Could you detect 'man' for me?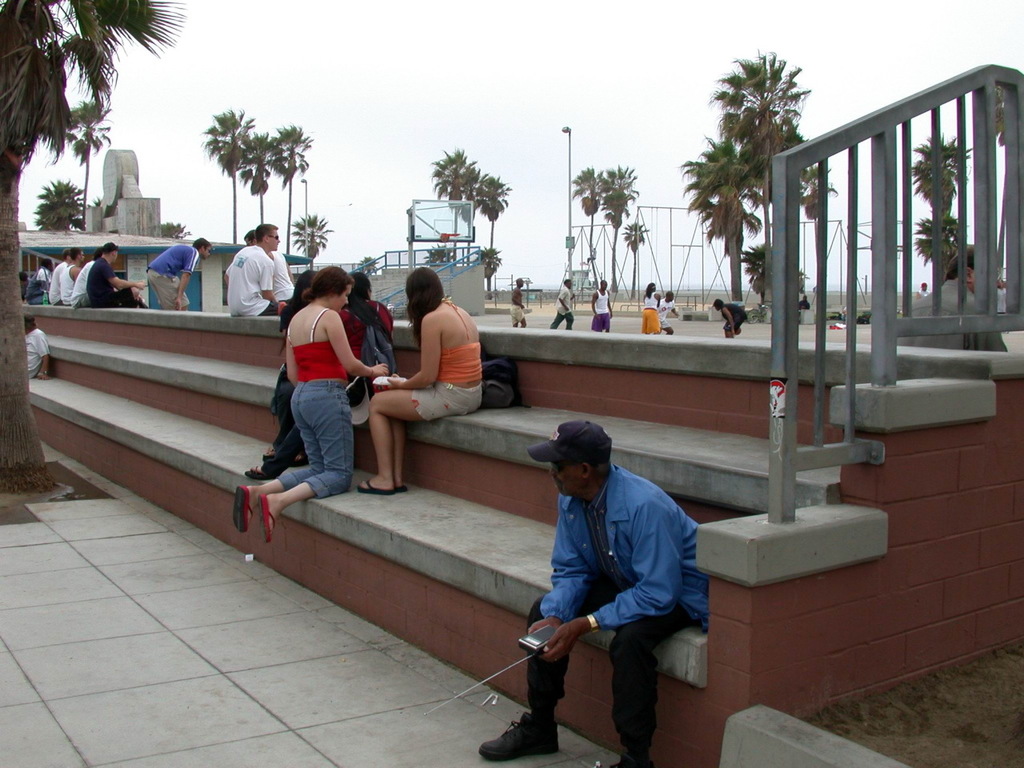
Detection result: (243, 230, 295, 306).
